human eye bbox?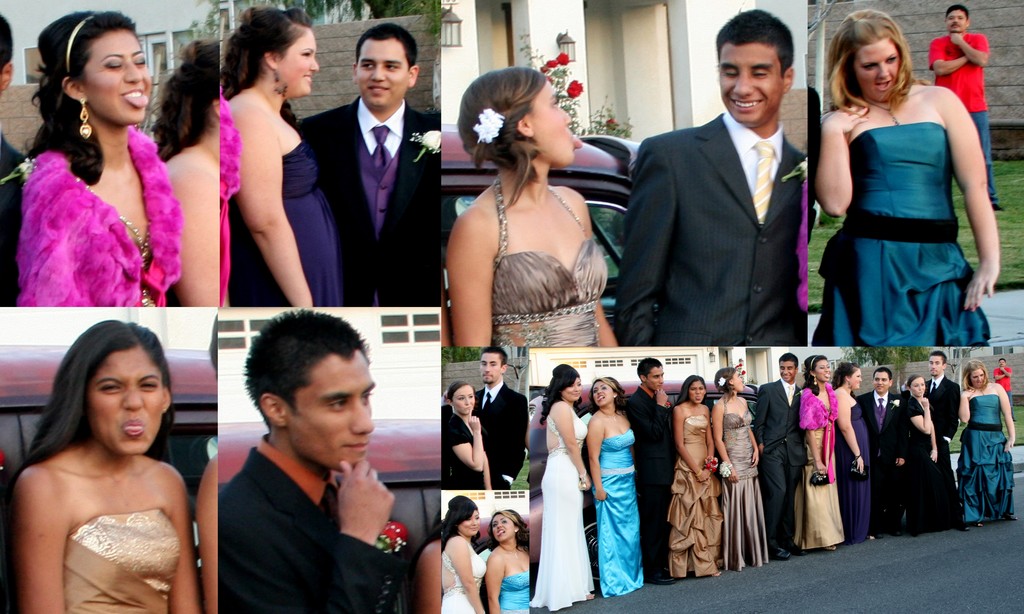
{"x1": 134, "y1": 54, "x2": 145, "y2": 68}
